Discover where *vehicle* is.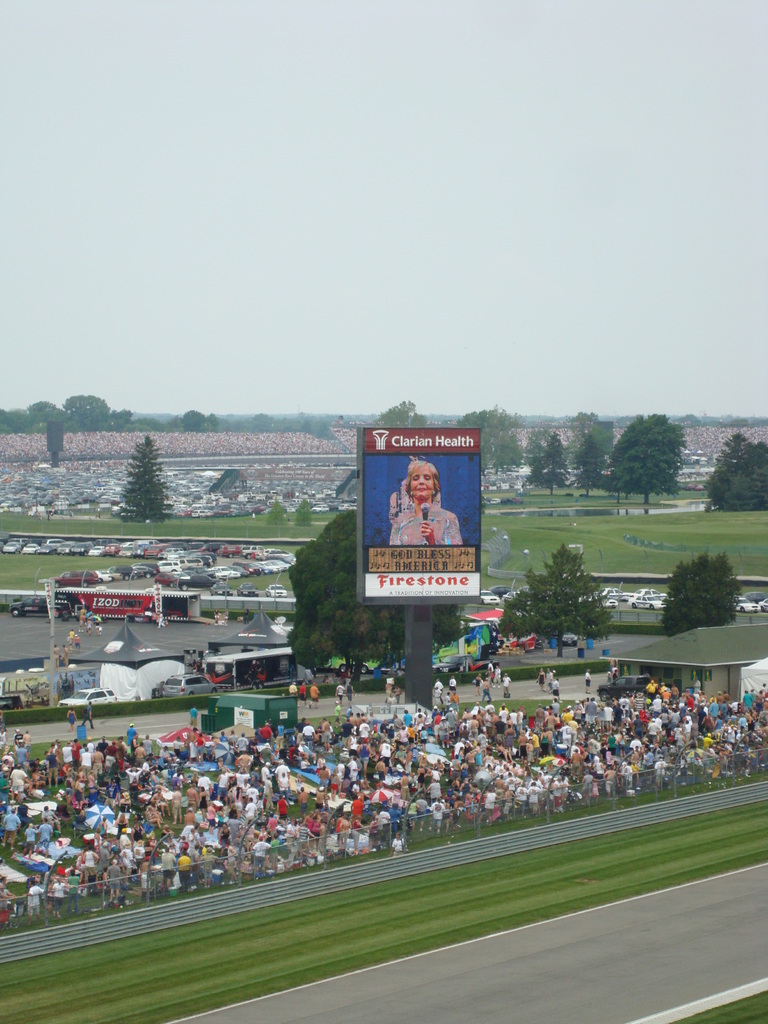
Discovered at x1=478, y1=589, x2=504, y2=604.
